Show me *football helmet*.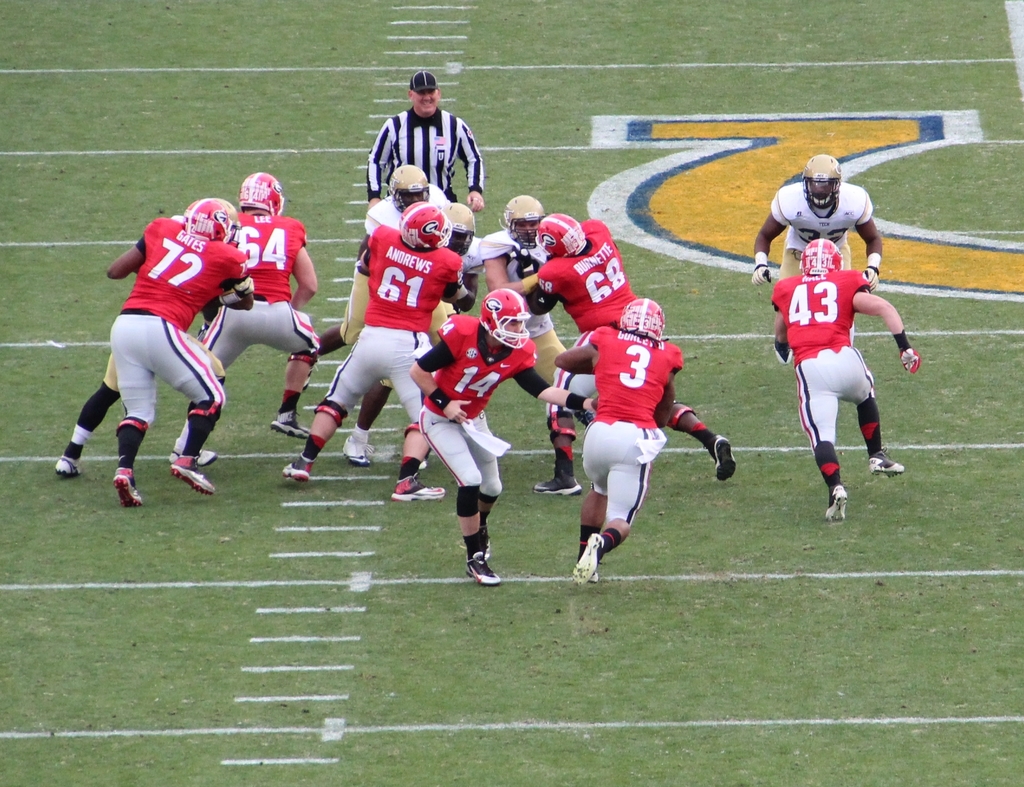
*football helmet* is here: [620,300,668,346].
